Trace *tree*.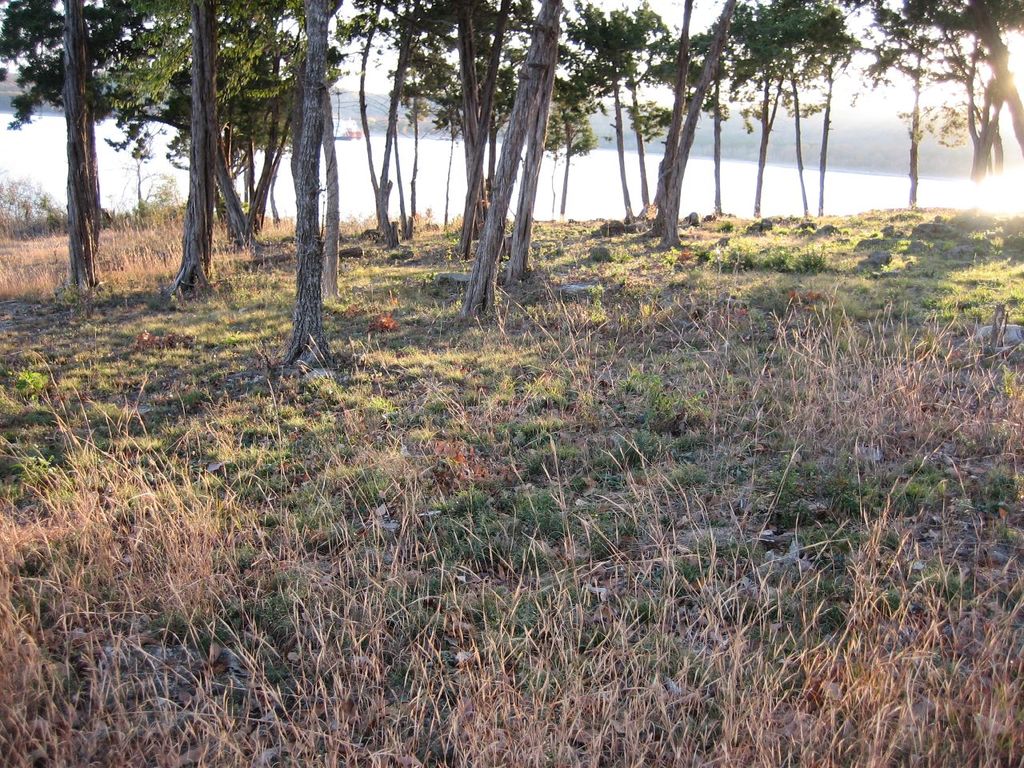
Traced to [left=538, top=4, right=685, bottom=242].
